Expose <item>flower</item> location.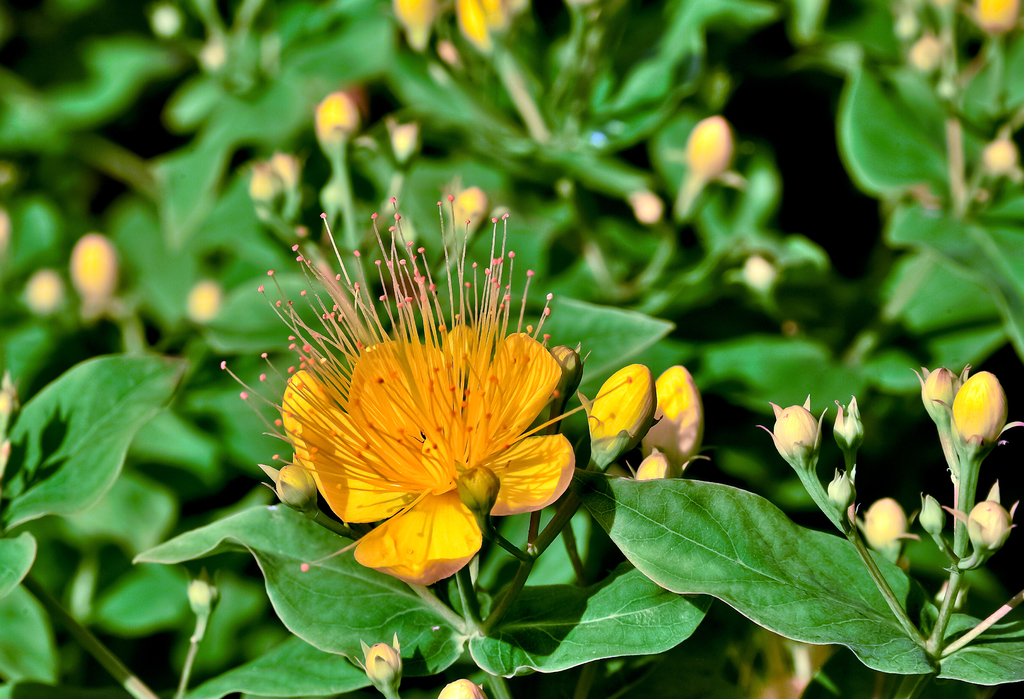
Exposed at x1=971, y1=0, x2=1018, y2=43.
